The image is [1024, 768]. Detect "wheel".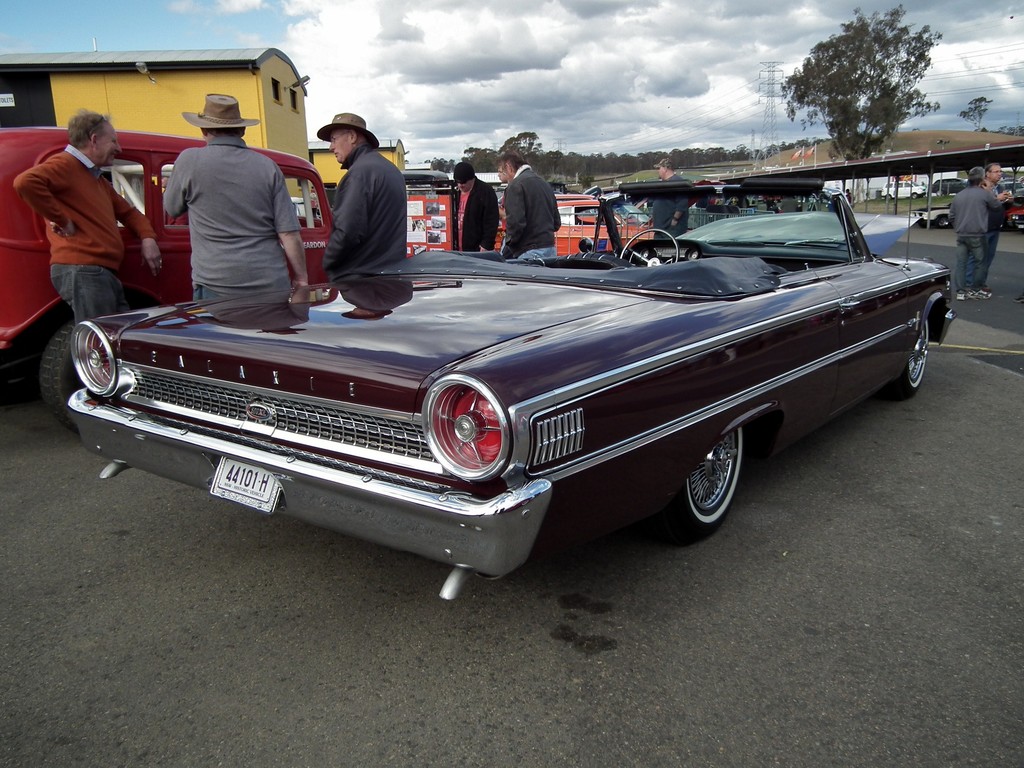
Detection: [x1=684, y1=426, x2=762, y2=535].
